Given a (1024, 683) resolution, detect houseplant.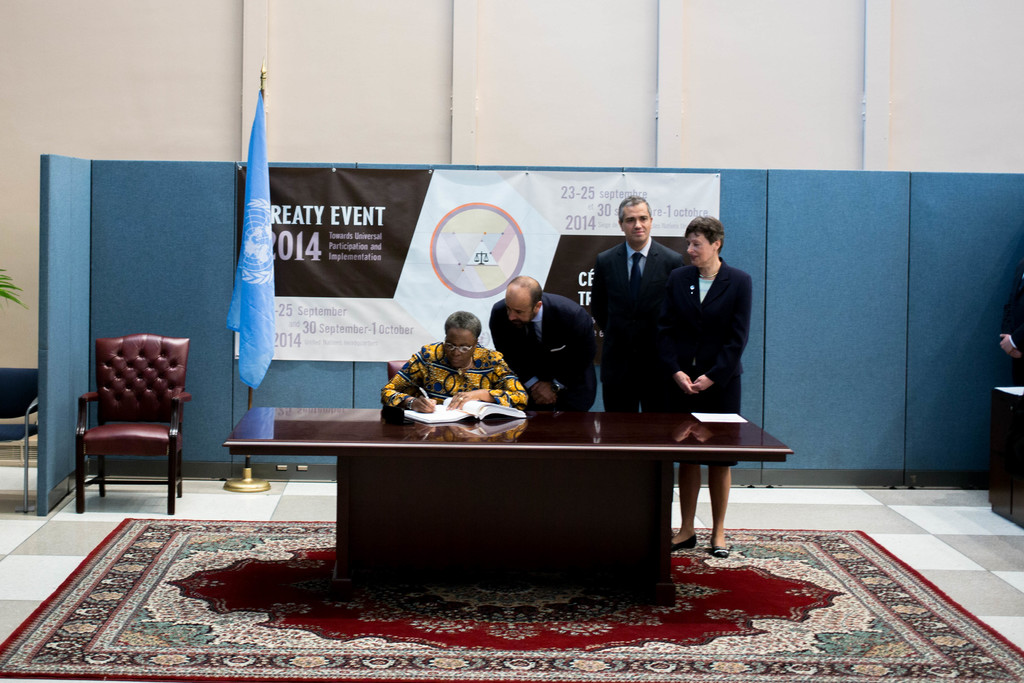
{"x1": 0, "y1": 272, "x2": 26, "y2": 306}.
